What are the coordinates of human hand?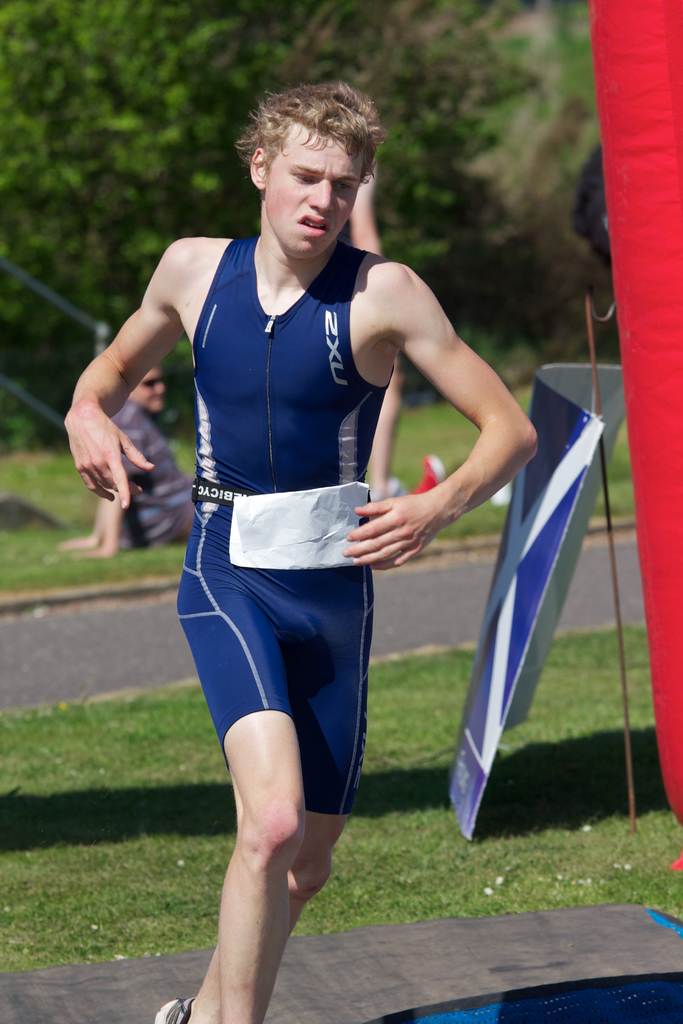
box(79, 548, 111, 561).
